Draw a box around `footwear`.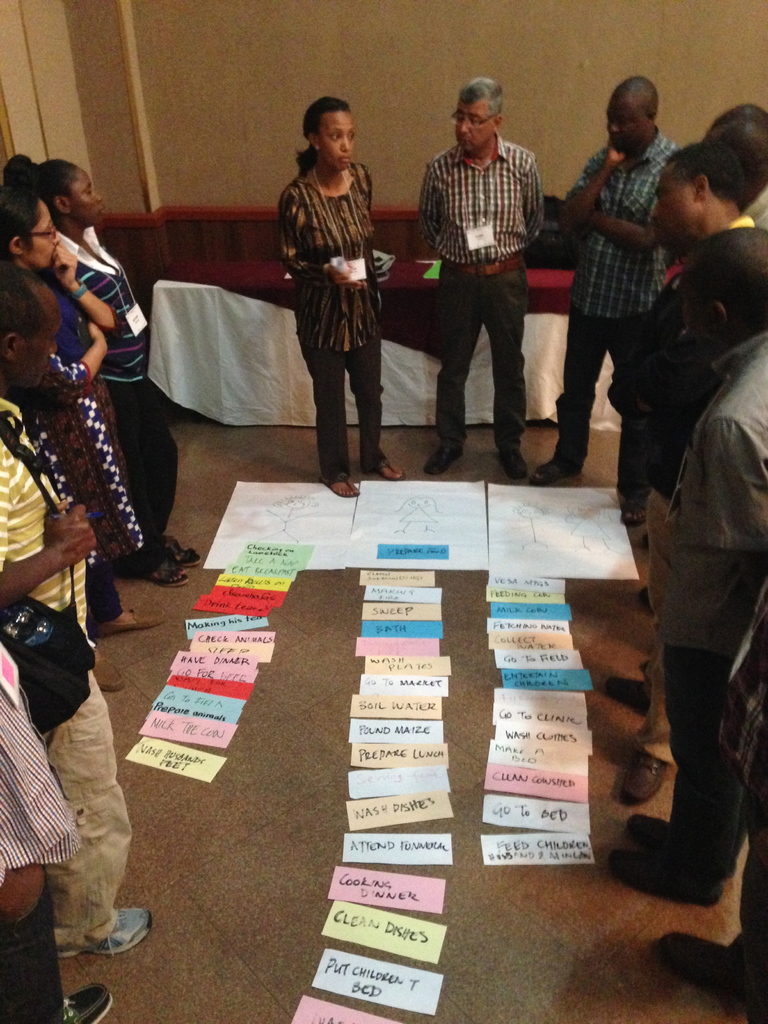
(657,929,744,998).
